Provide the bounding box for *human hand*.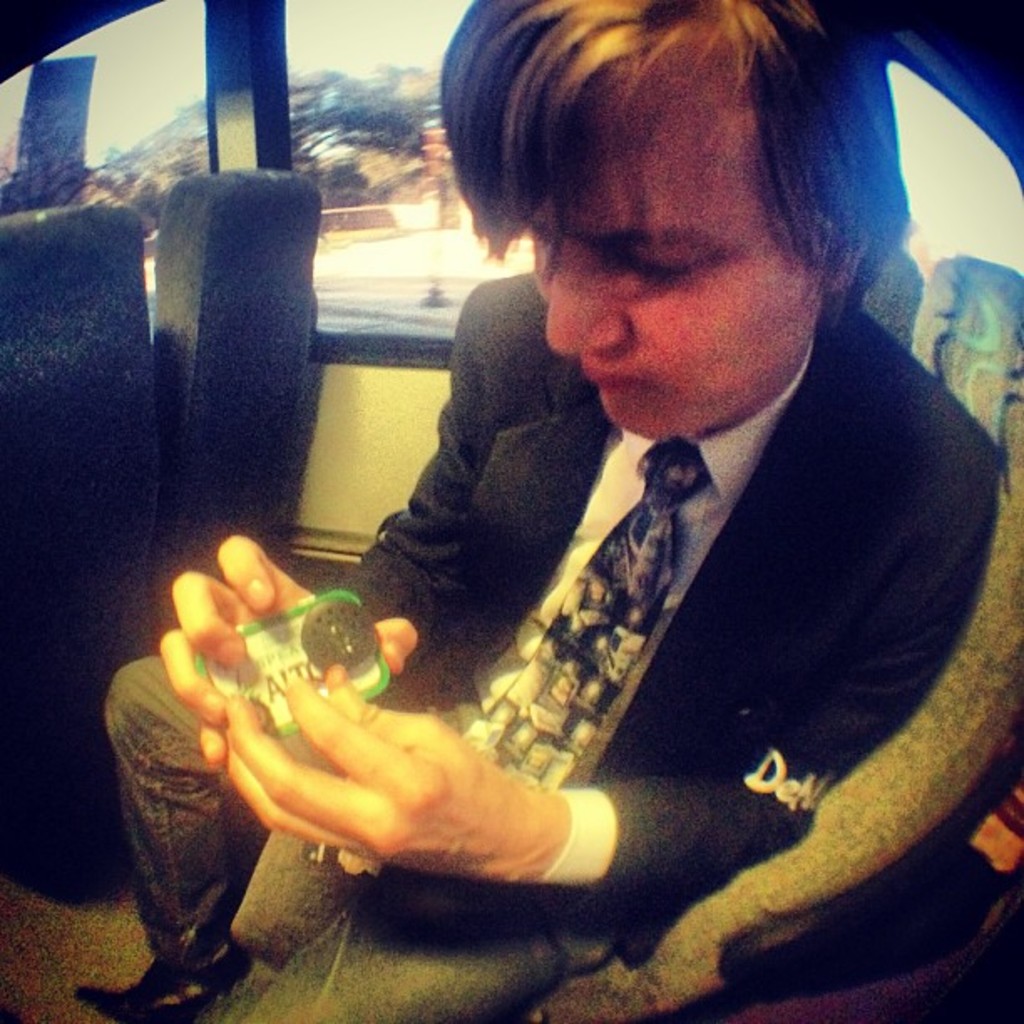
(204, 641, 592, 915).
